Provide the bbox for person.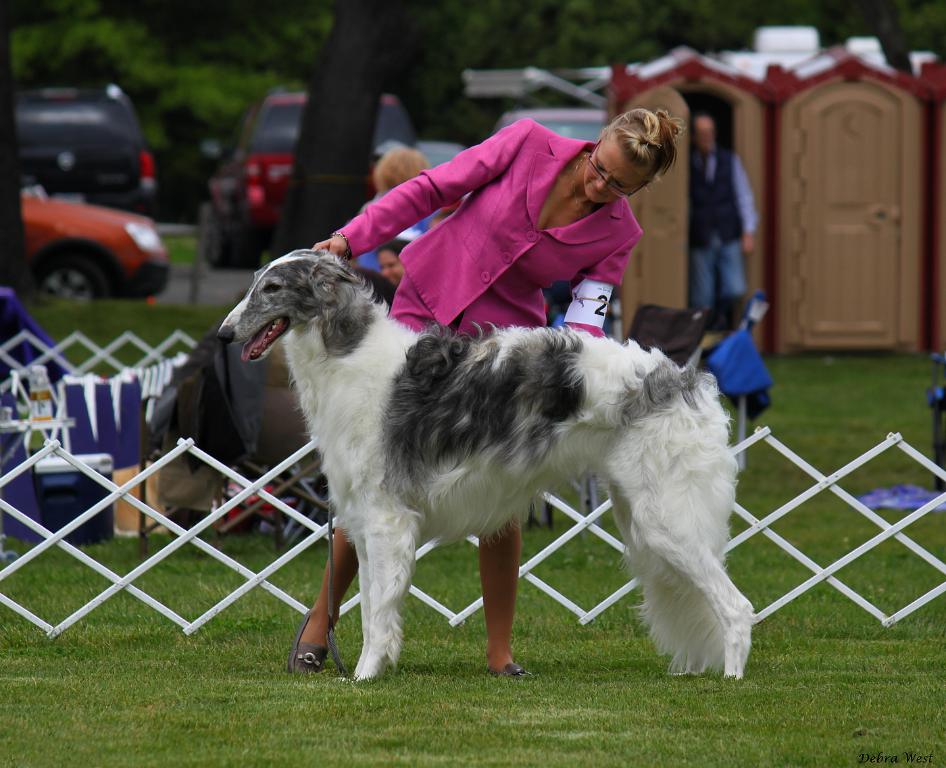
box(678, 113, 765, 340).
